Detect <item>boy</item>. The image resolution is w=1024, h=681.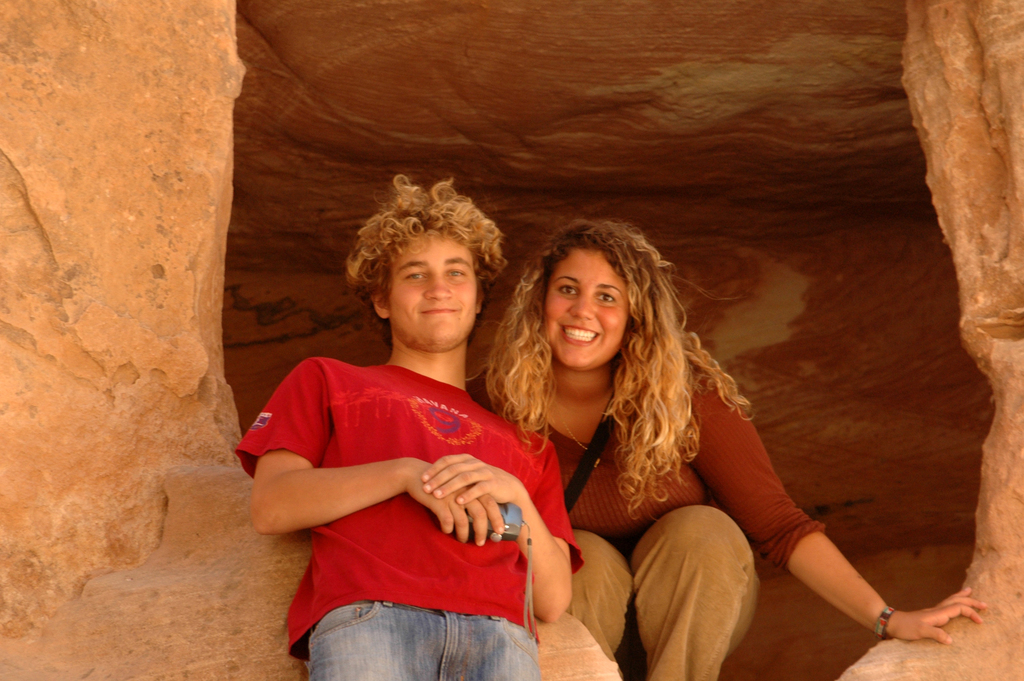
{"x1": 280, "y1": 142, "x2": 634, "y2": 665}.
